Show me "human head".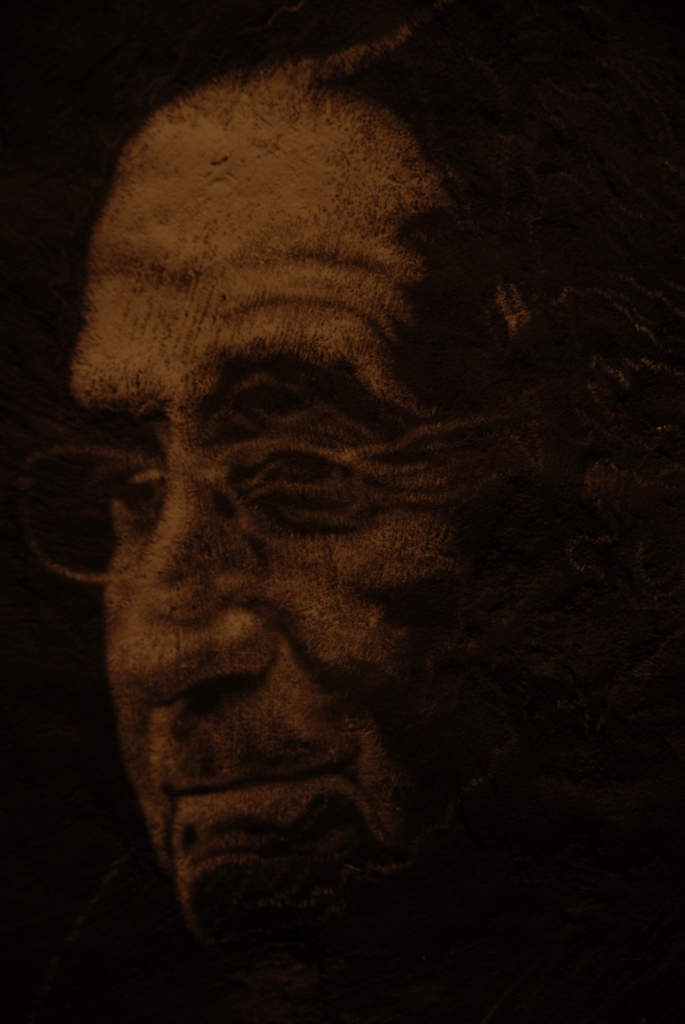
"human head" is here: 82/77/592/912.
